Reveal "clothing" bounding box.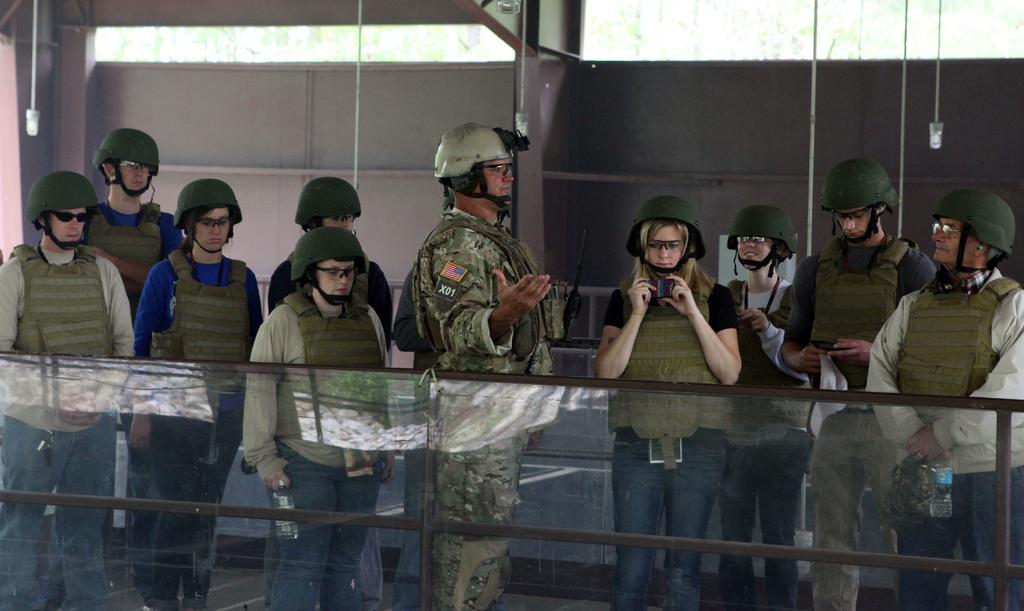
Revealed: 0,239,138,350.
